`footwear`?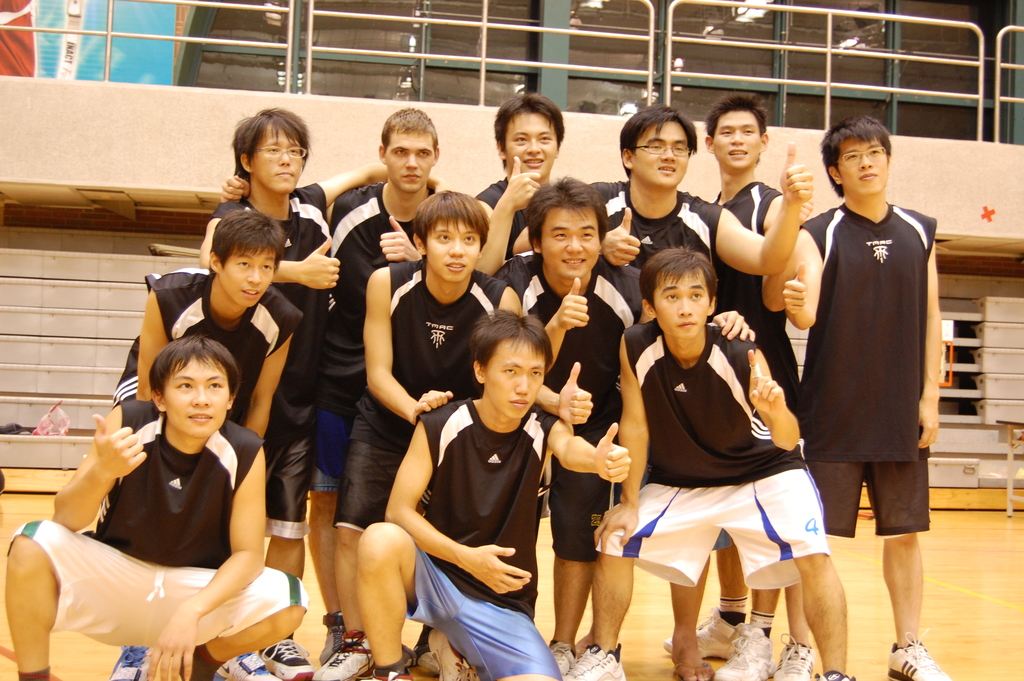
BBox(111, 645, 146, 680)
